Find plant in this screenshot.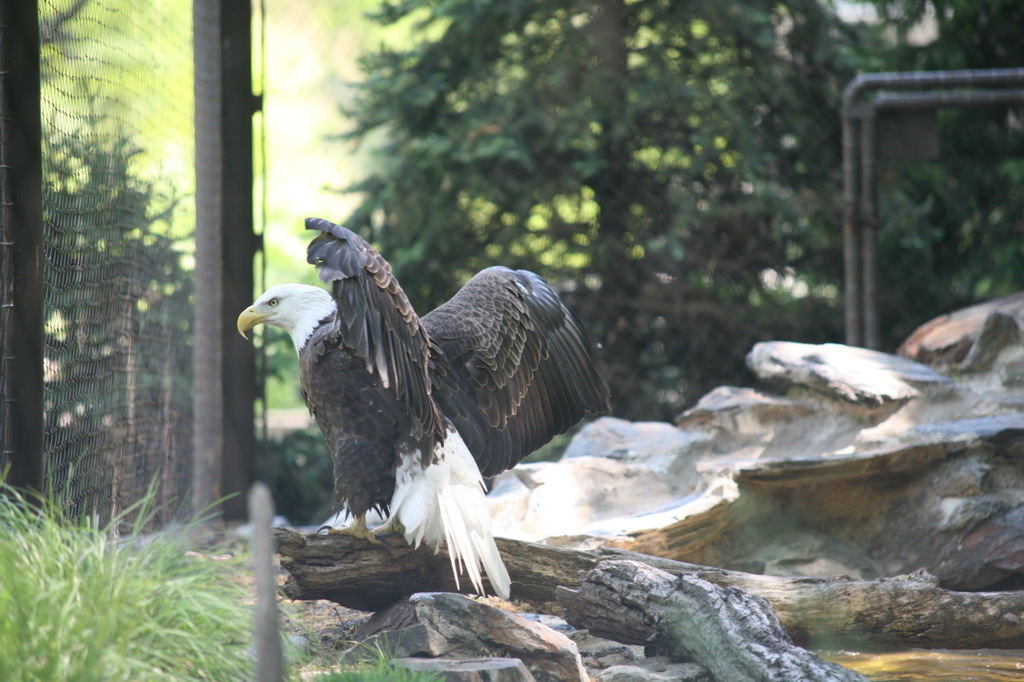
The bounding box for plant is (326,0,997,425).
